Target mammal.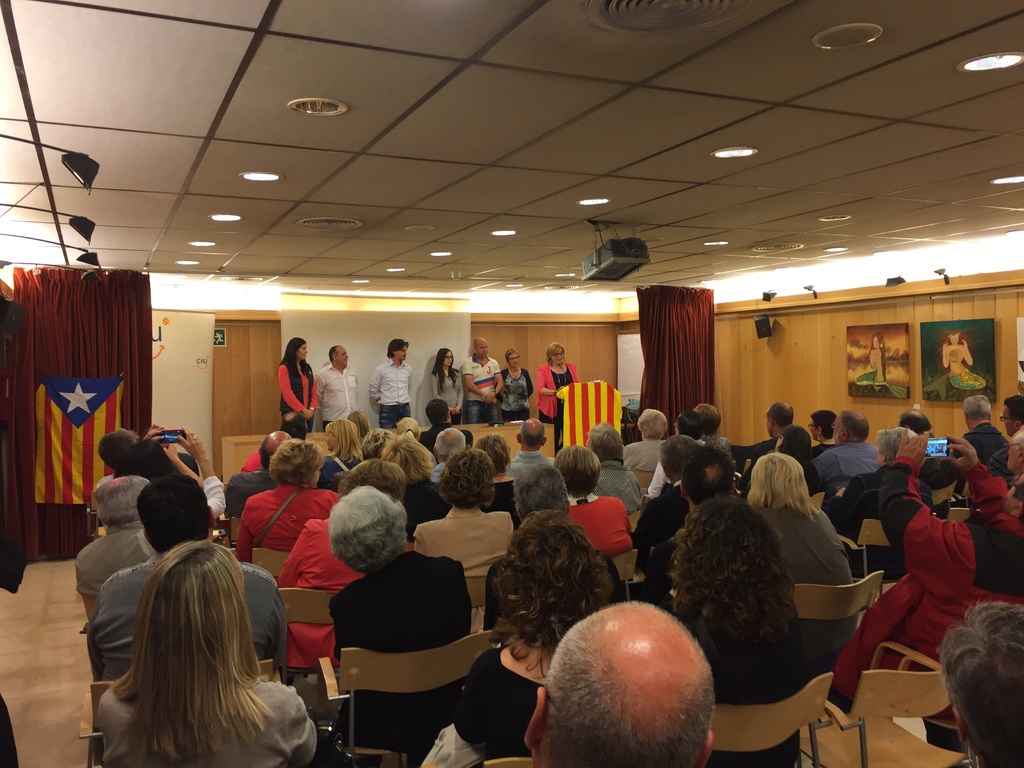
Target region: pyautogui.locateOnScreen(96, 477, 287, 680).
